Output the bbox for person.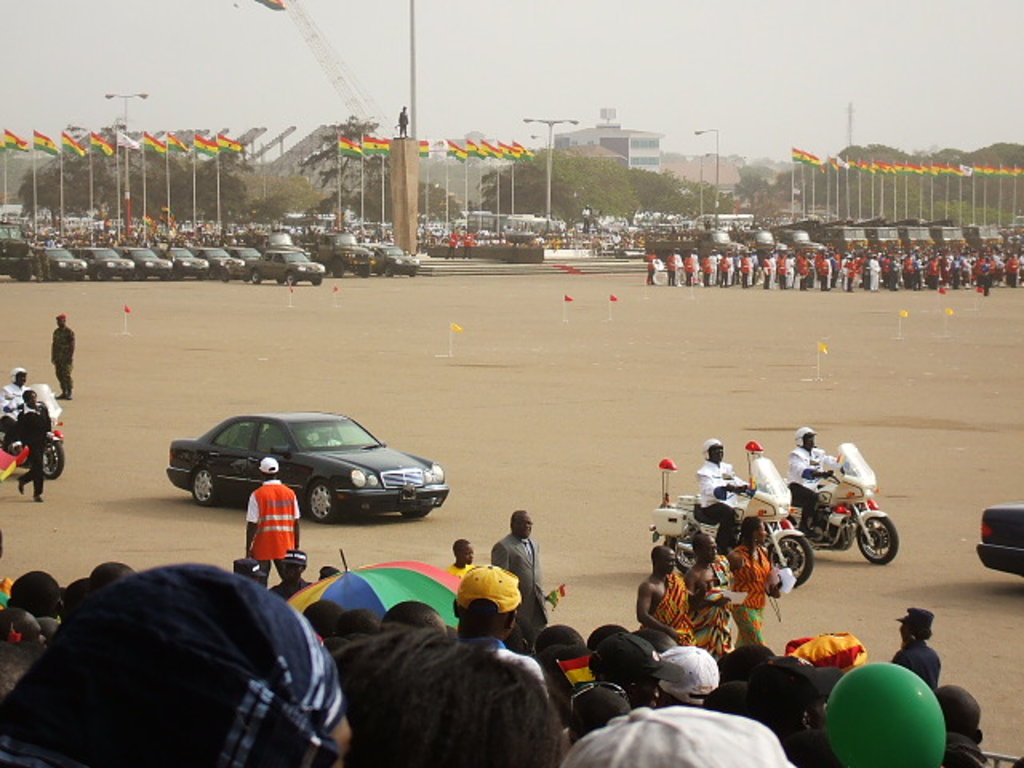
x1=2, y1=506, x2=987, y2=766.
